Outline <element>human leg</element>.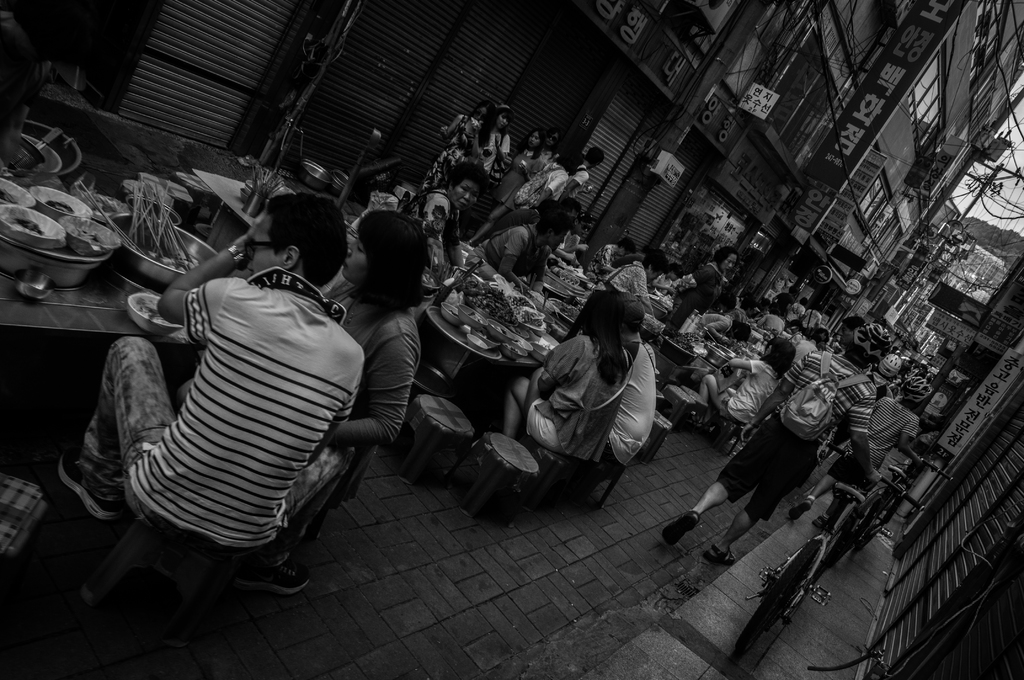
Outline: box(56, 335, 176, 519).
